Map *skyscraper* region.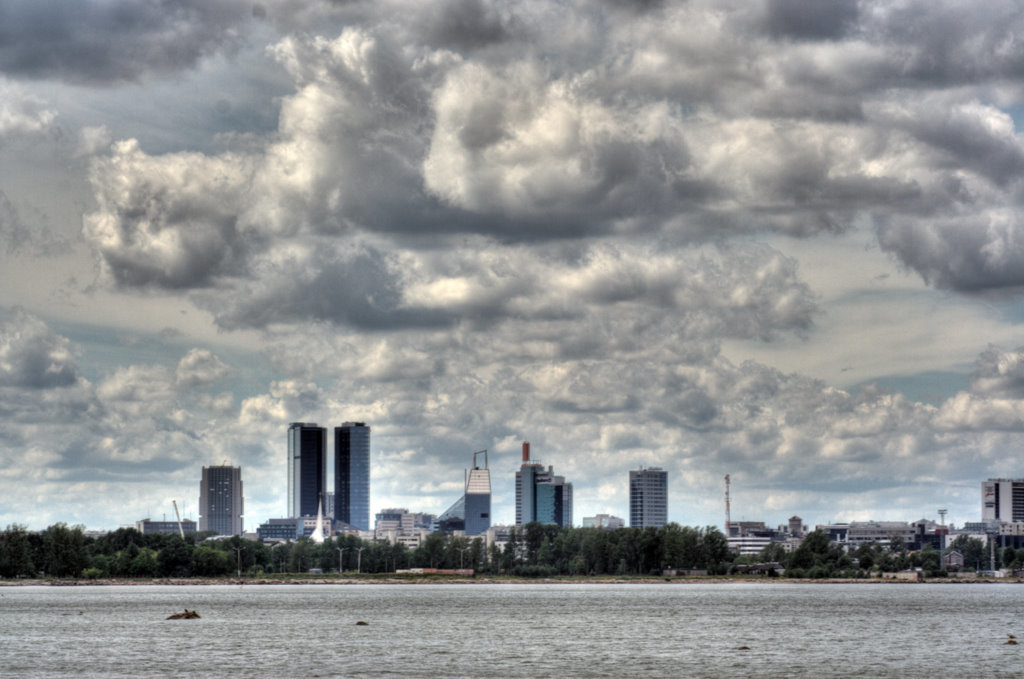
Mapped to pyautogui.locateOnScreen(333, 413, 370, 532).
